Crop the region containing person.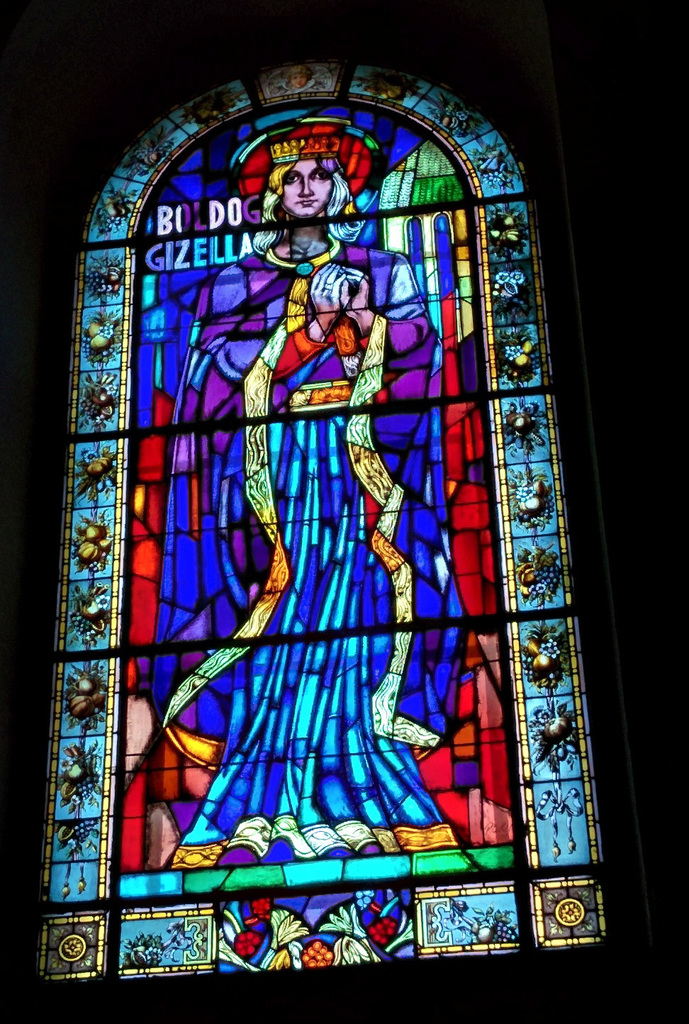
Crop region: (184, 163, 442, 835).
